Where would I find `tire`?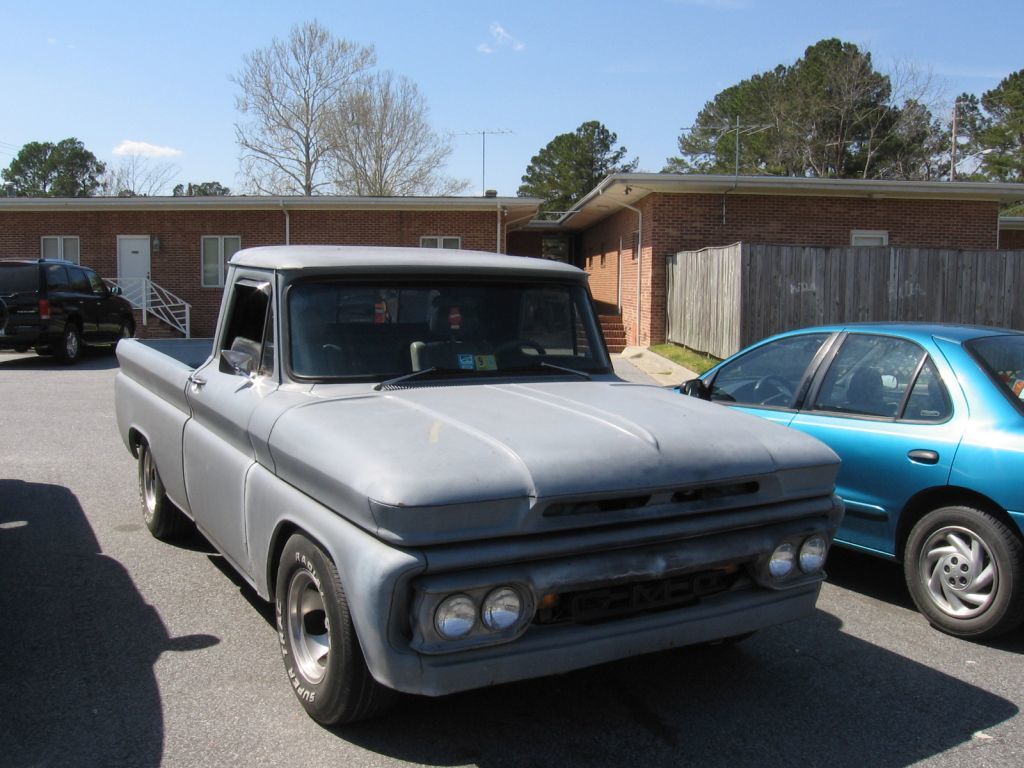
At bbox=[699, 628, 755, 647].
